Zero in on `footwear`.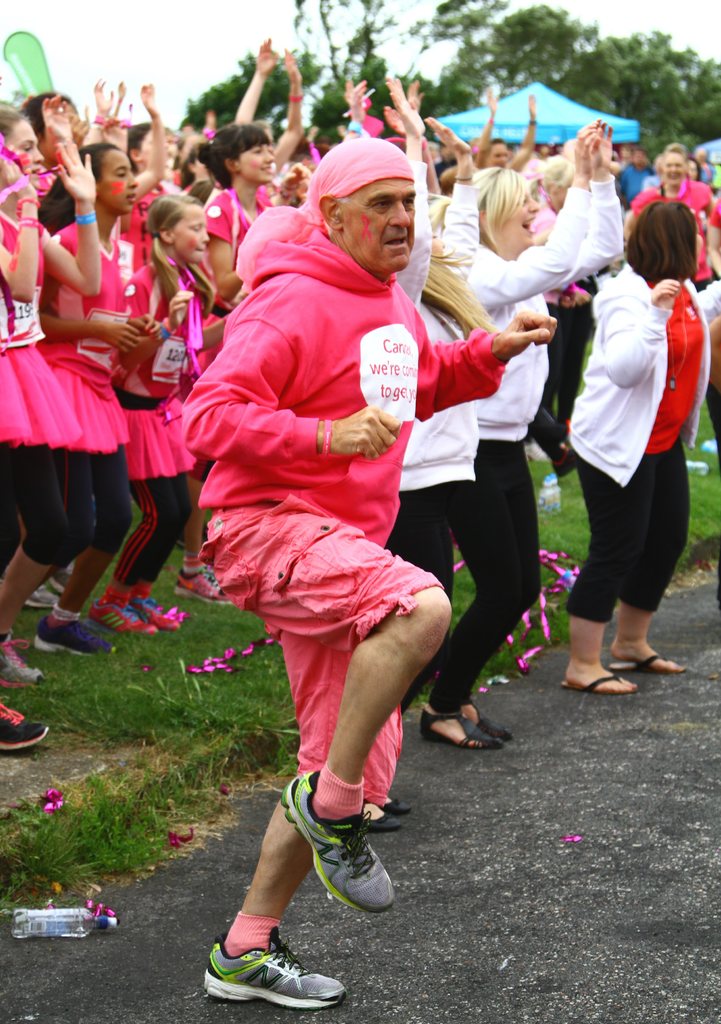
Zeroed in: crop(136, 607, 179, 628).
